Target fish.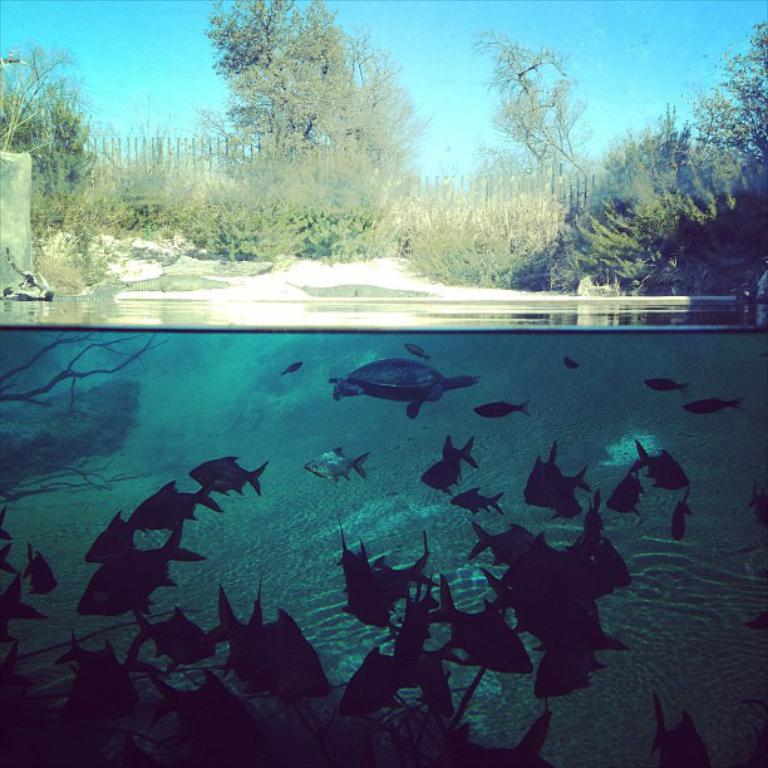
Target region: (646, 379, 685, 392).
